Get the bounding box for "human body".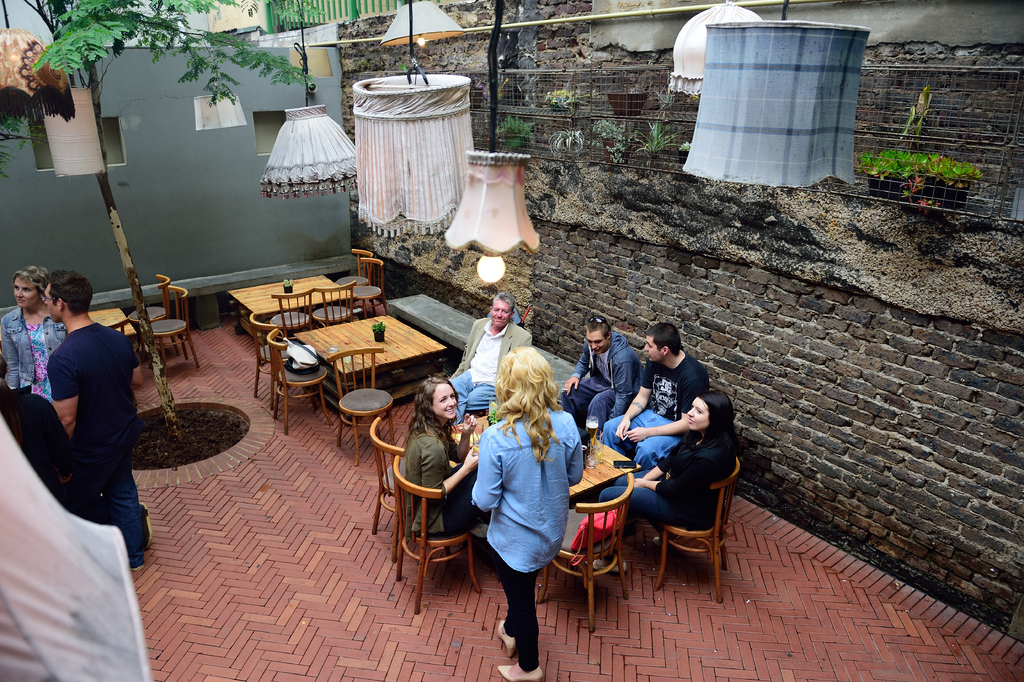
(49, 322, 147, 576).
